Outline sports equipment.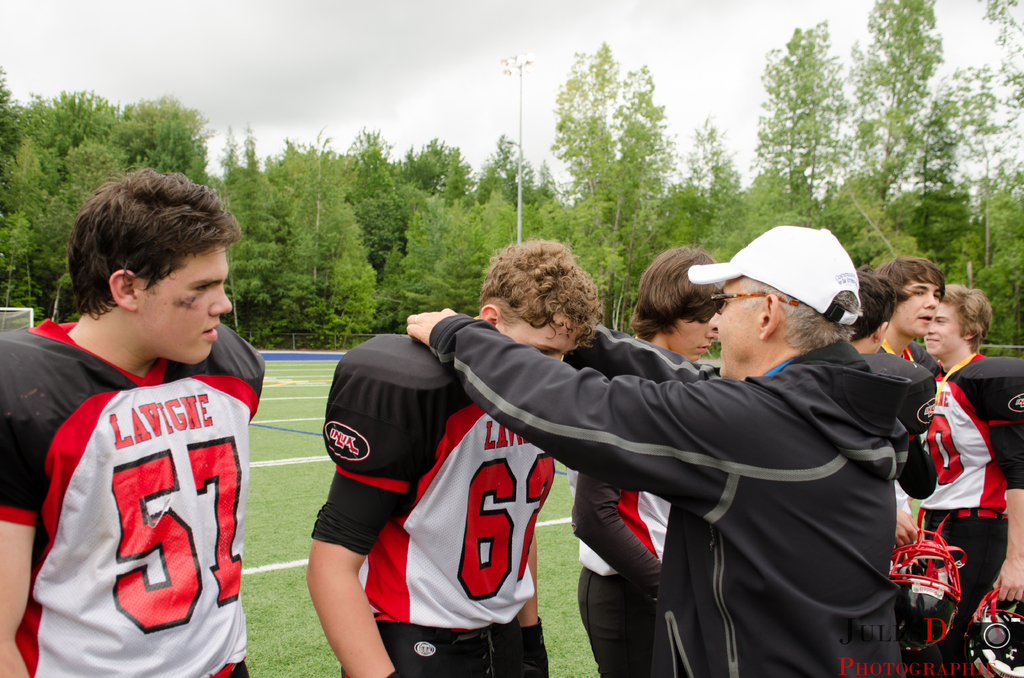
Outline: 886/525/964/648.
